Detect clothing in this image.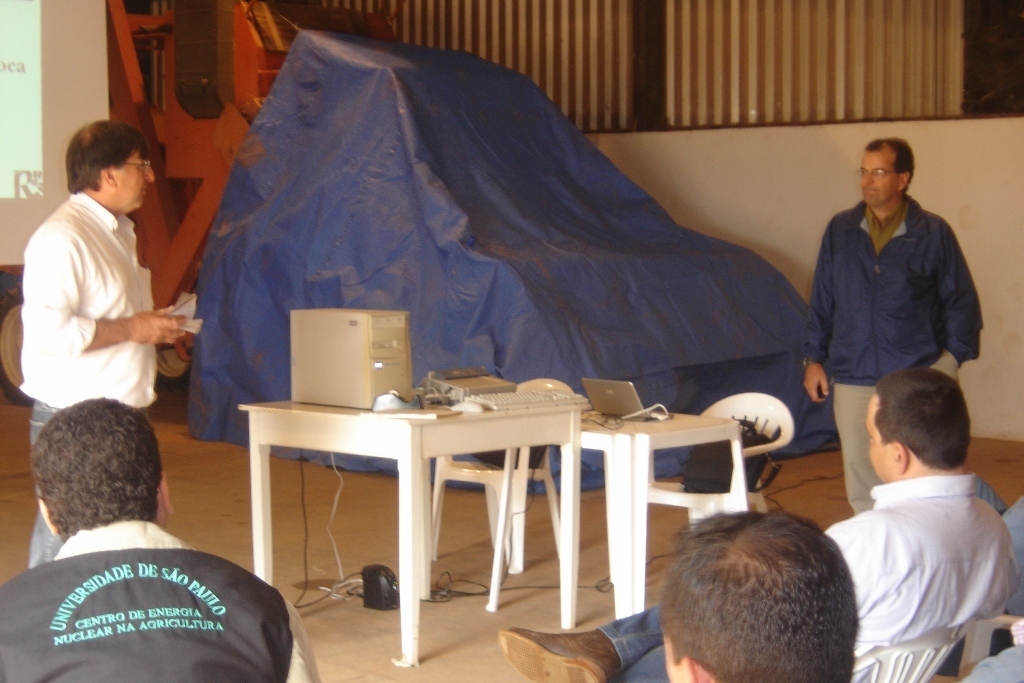
Detection: [x1=813, y1=450, x2=1009, y2=664].
